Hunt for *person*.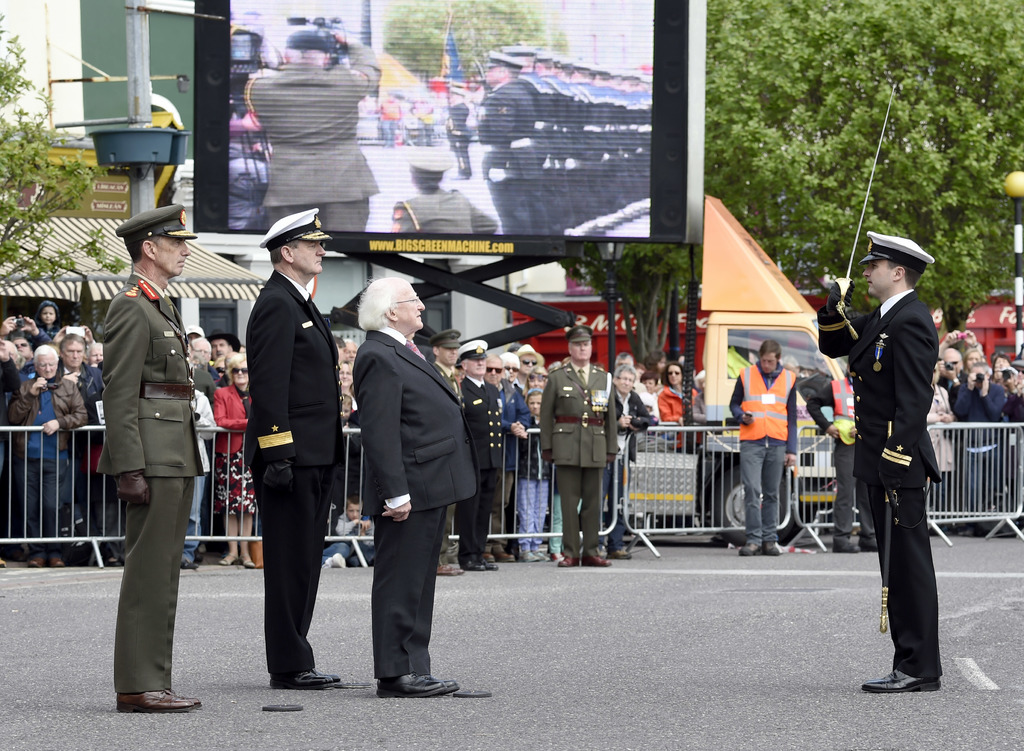
Hunted down at {"left": 729, "top": 336, "right": 800, "bottom": 561}.
